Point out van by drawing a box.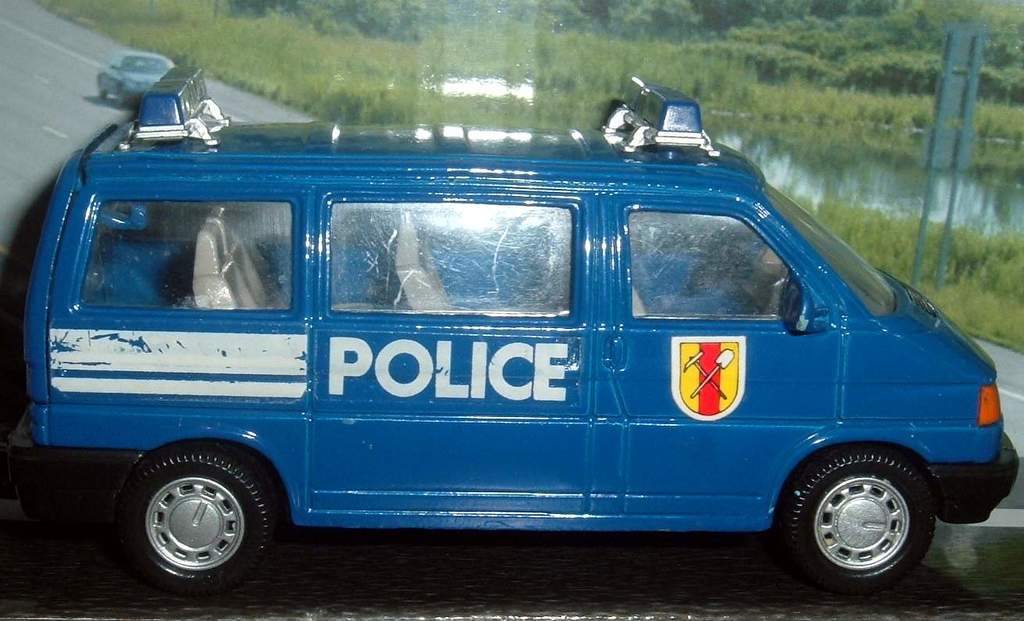
[2,62,1021,598].
